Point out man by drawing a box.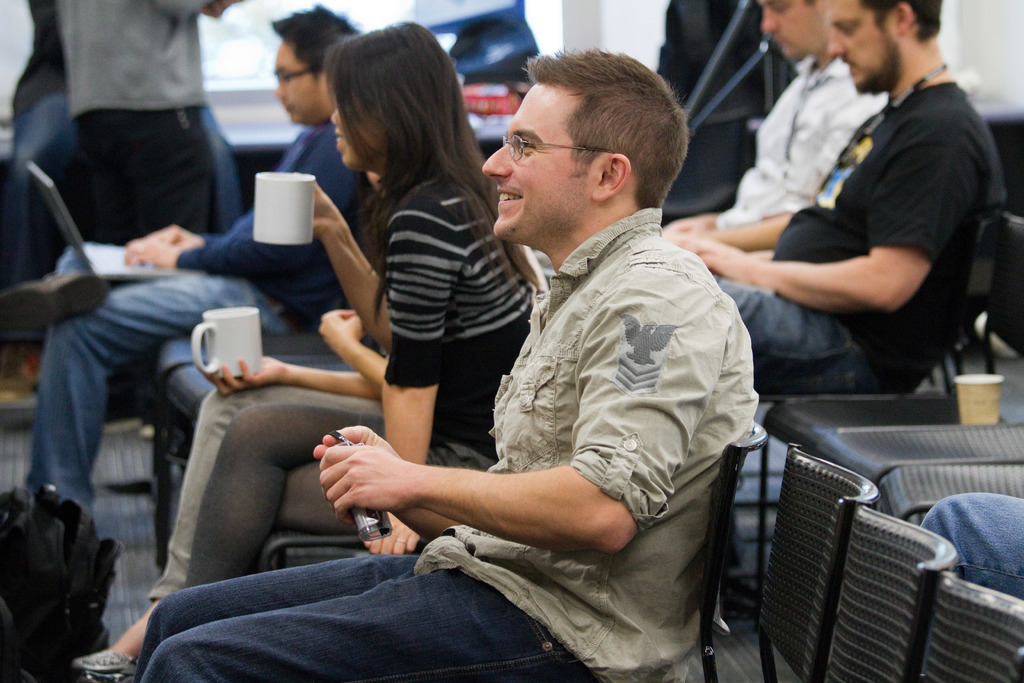
x1=661, y1=0, x2=885, y2=264.
